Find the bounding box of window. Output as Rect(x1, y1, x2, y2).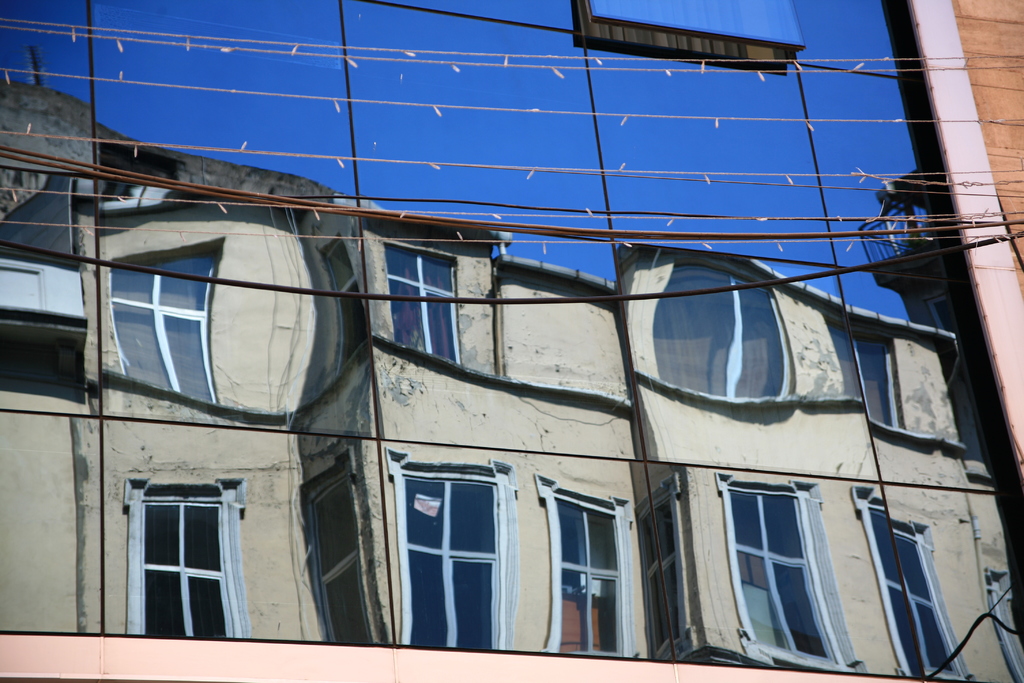
Rect(652, 265, 796, 400).
